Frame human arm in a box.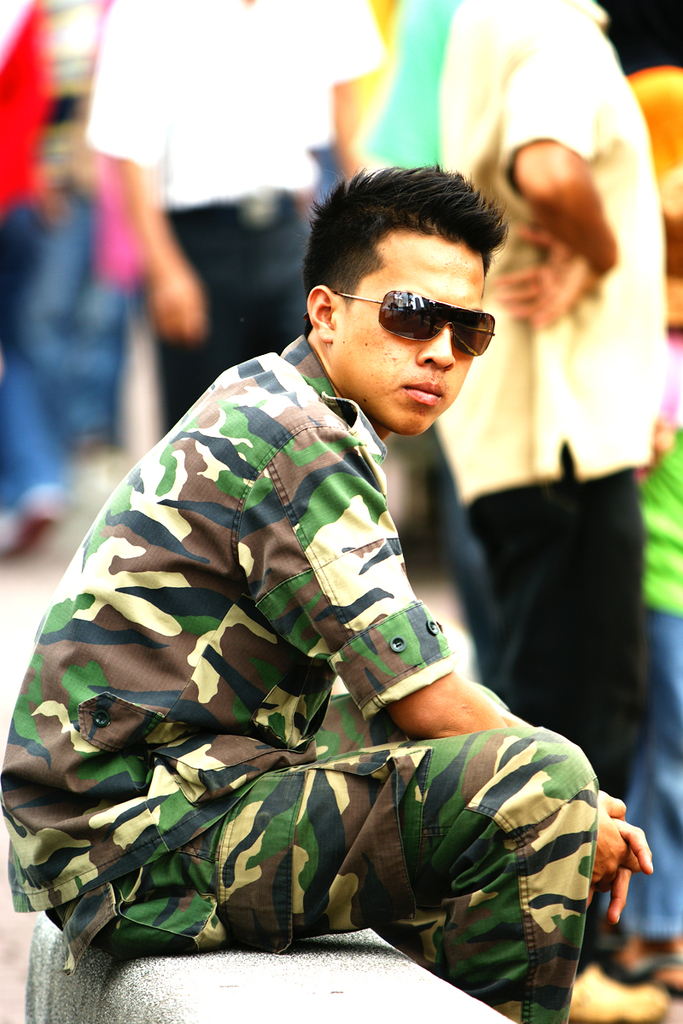
{"x1": 329, "y1": 0, "x2": 385, "y2": 177}.
